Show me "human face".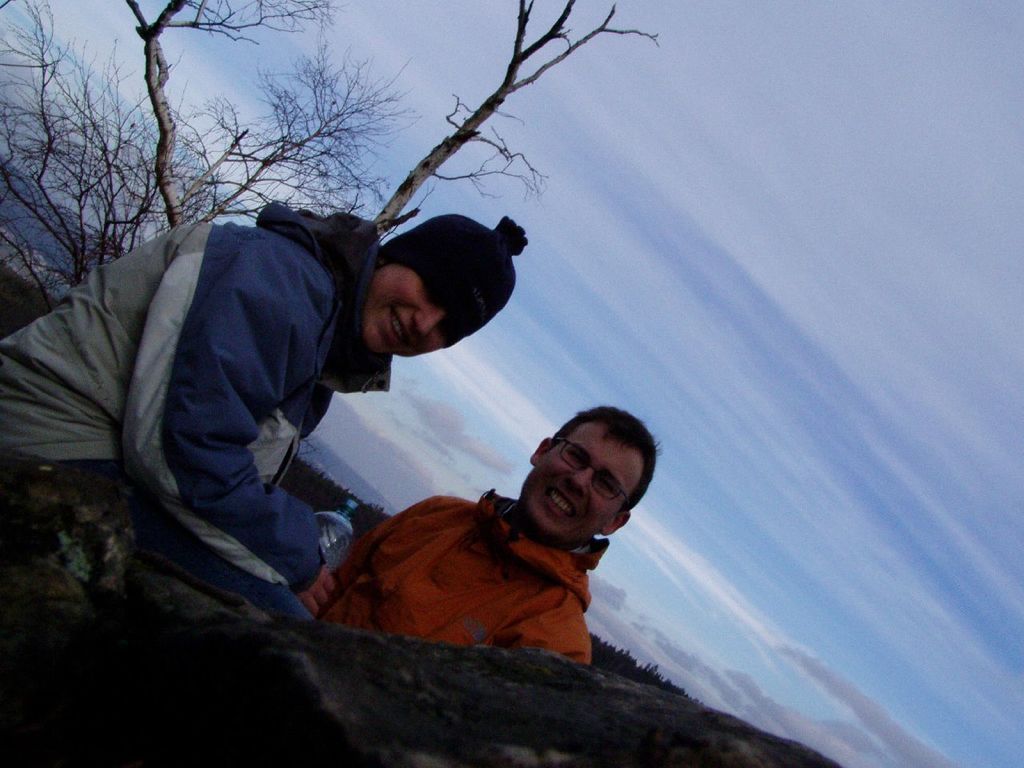
"human face" is here: 363, 262, 465, 360.
